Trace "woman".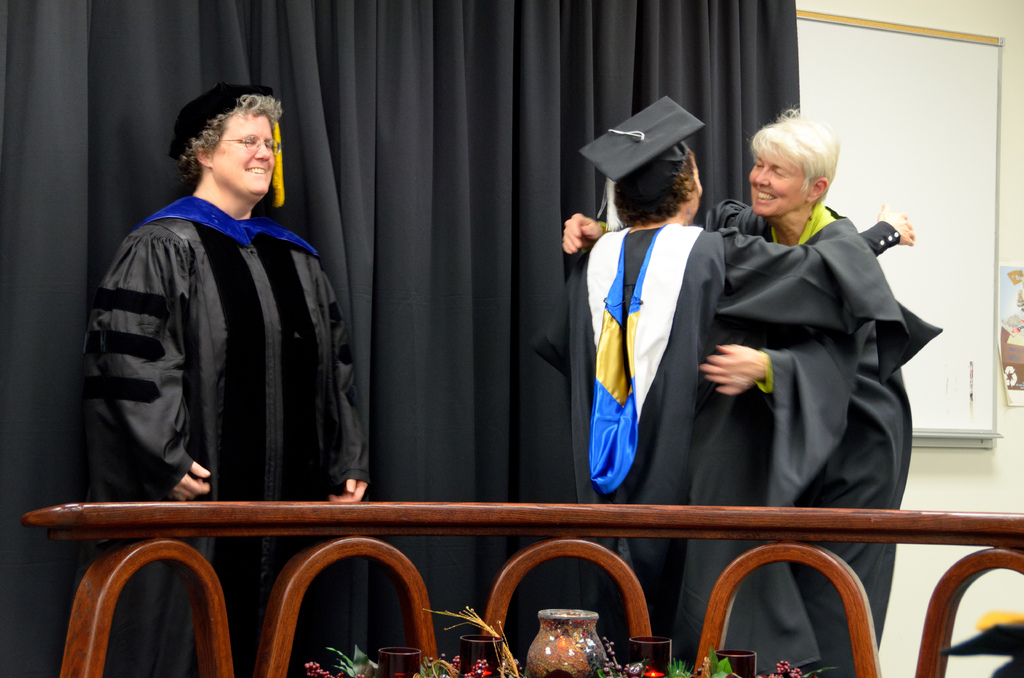
Traced to x1=555, y1=106, x2=913, y2=677.
